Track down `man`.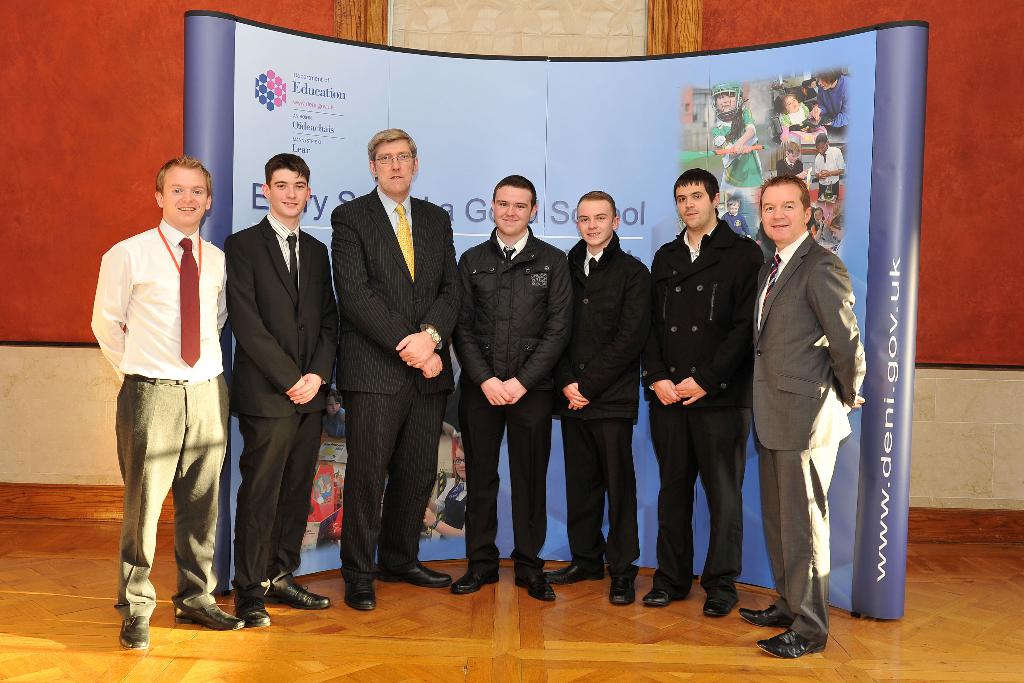
Tracked to left=81, top=146, right=232, bottom=618.
